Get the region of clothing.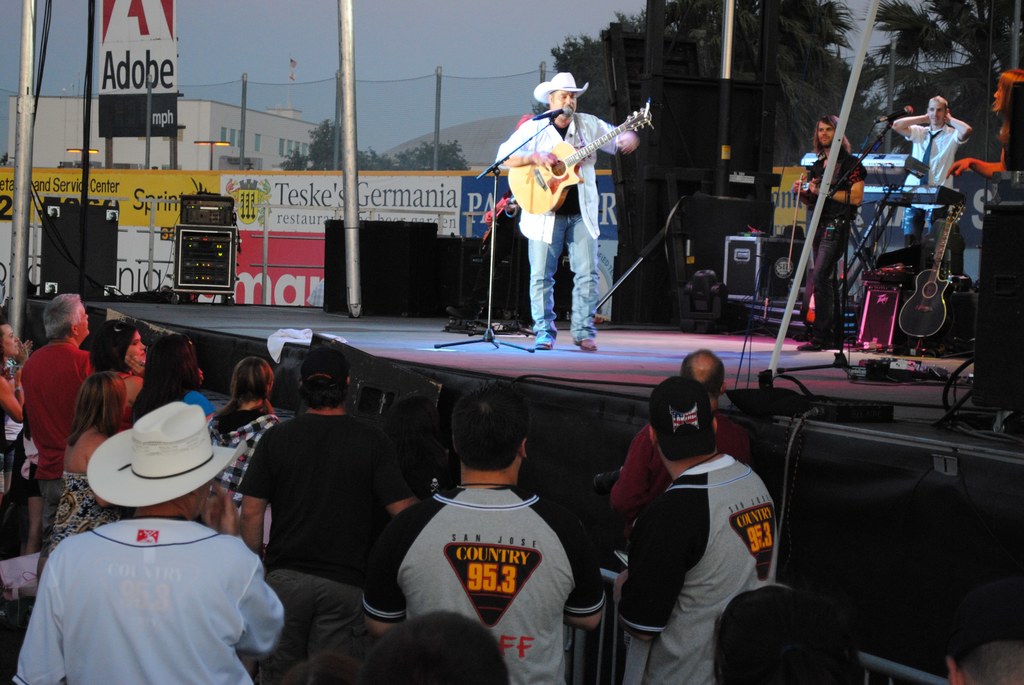
bbox=[1001, 130, 1023, 165].
